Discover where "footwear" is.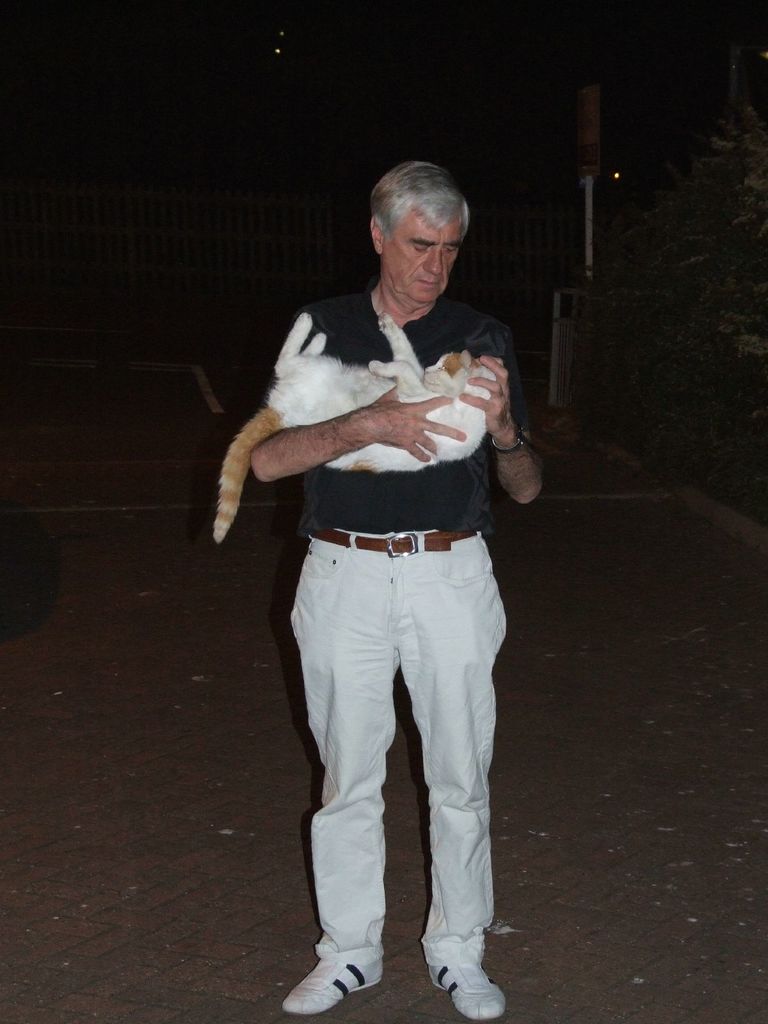
Discovered at bbox=(428, 960, 501, 1023).
